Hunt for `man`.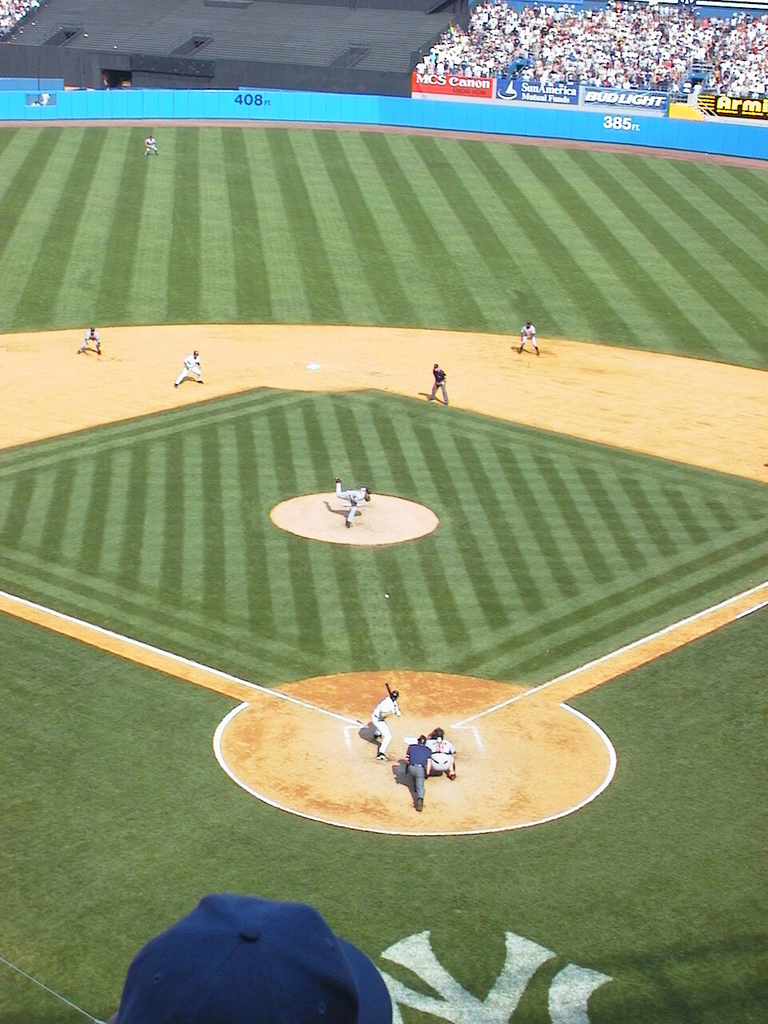
Hunted down at pyautogui.locateOnScreen(334, 474, 370, 526).
